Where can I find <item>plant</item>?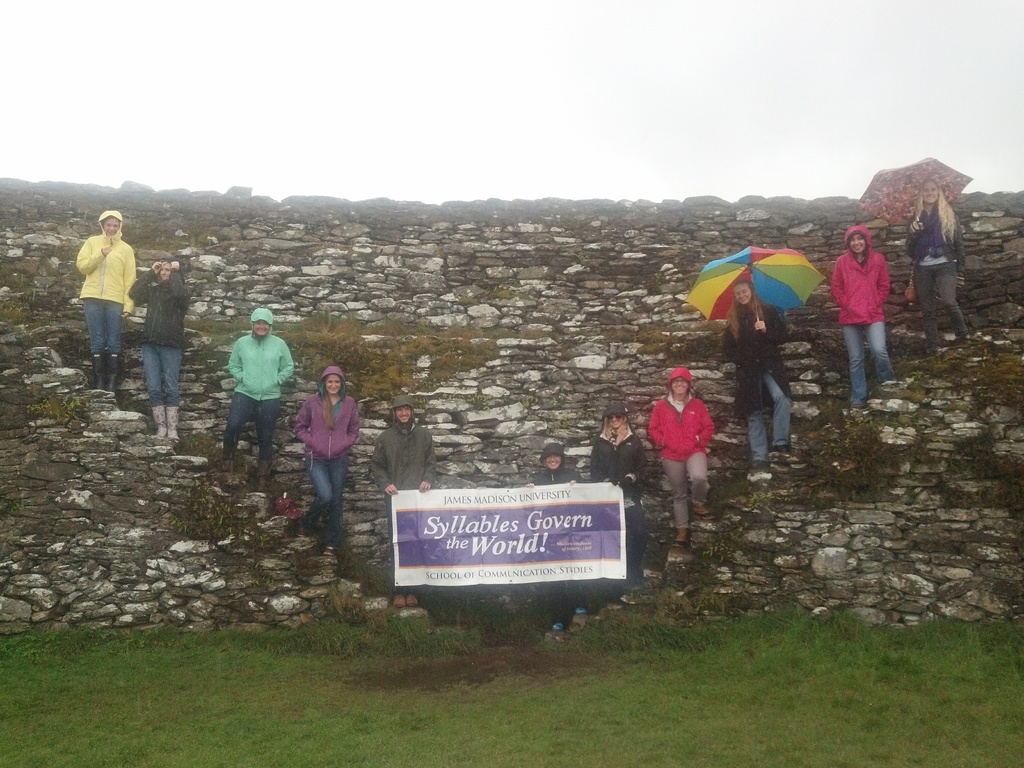
You can find it at box=[838, 419, 907, 503].
